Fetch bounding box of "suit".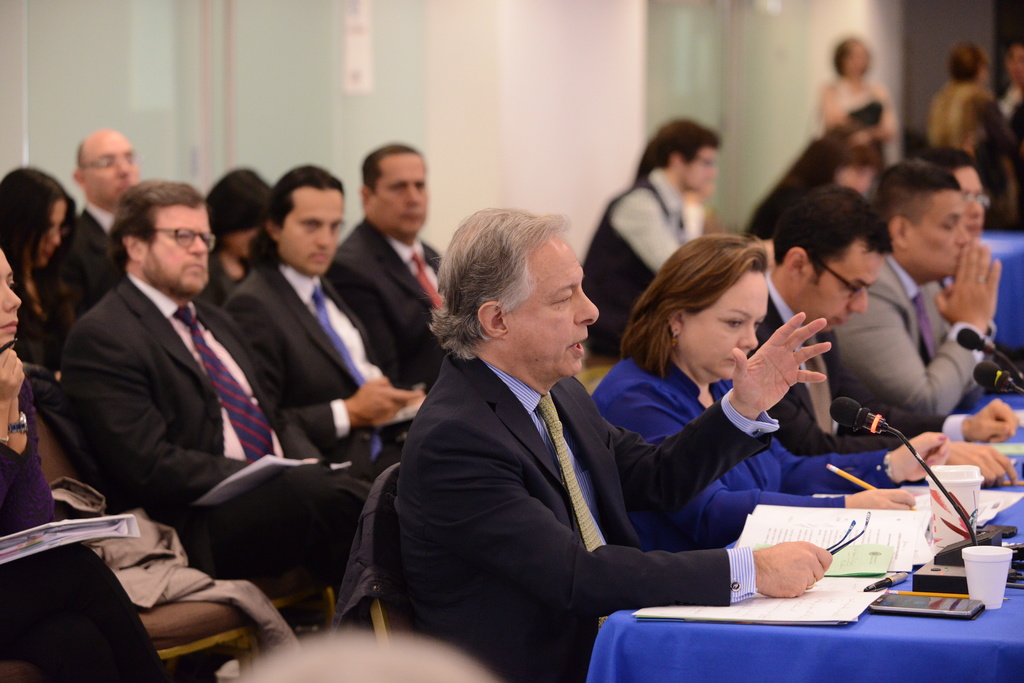
Bbox: (left=49, top=204, right=116, bottom=322).
